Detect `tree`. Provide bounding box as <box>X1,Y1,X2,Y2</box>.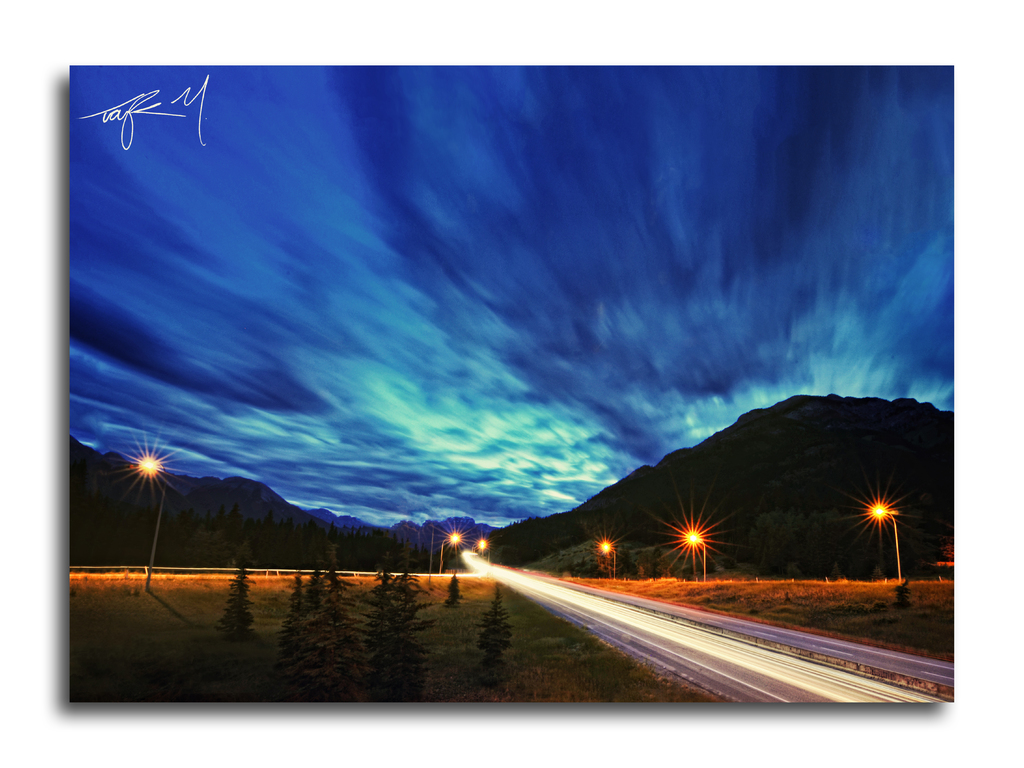
<box>474,584,514,685</box>.
